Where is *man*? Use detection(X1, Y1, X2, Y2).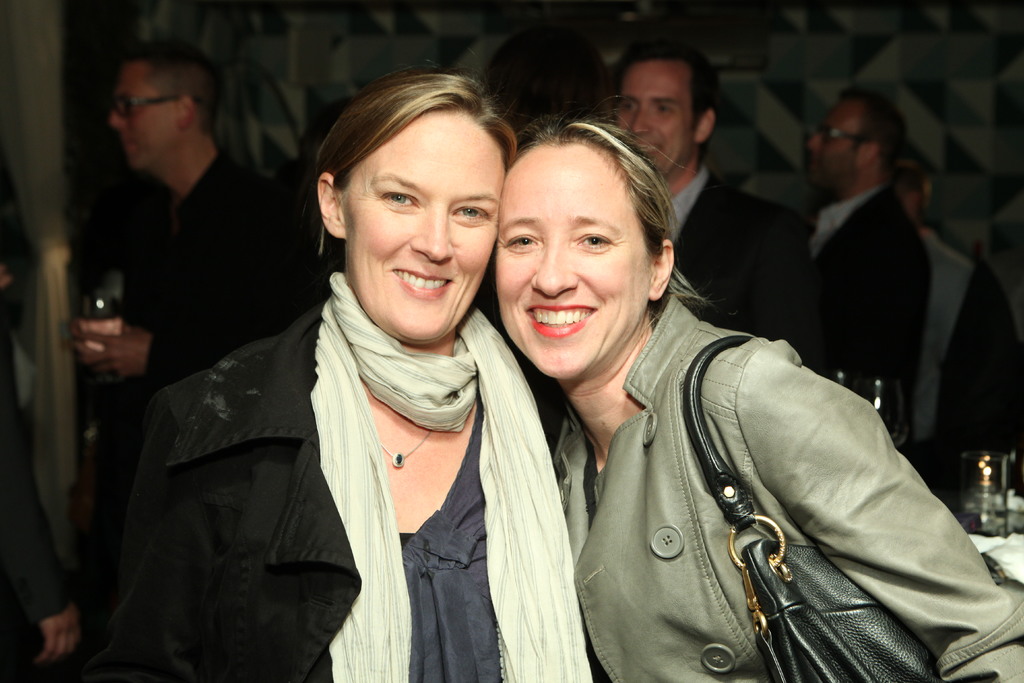
detection(798, 86, 936, 454).
